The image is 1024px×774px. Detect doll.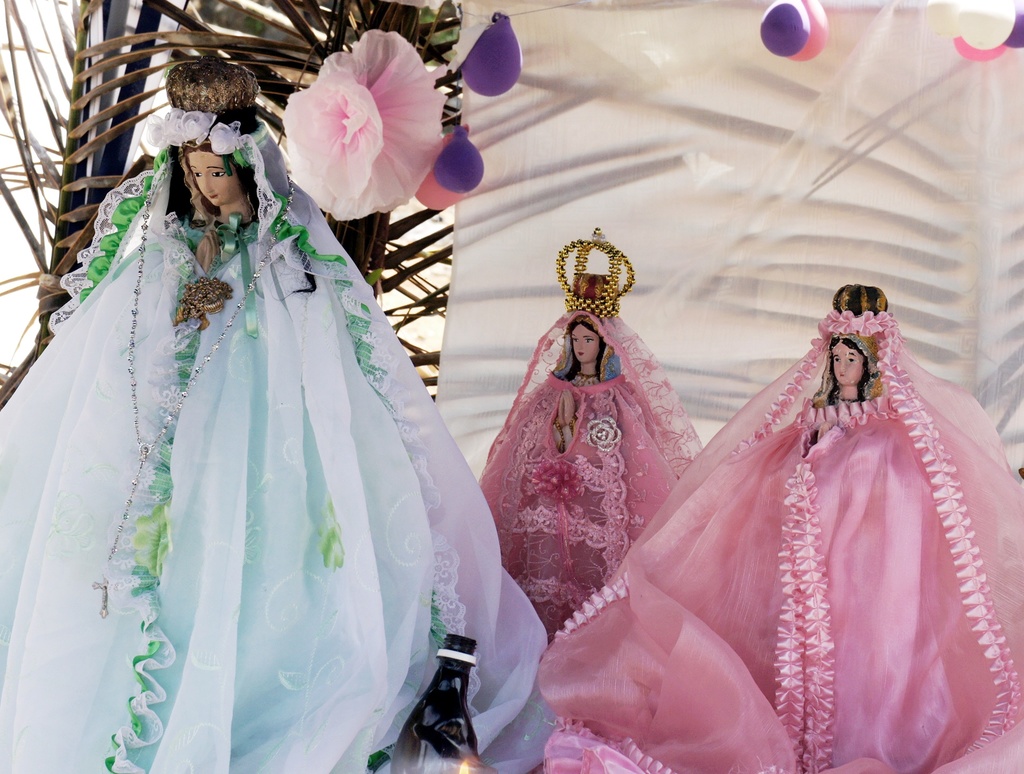
Detection: crop(455, 230, 698, 656).
